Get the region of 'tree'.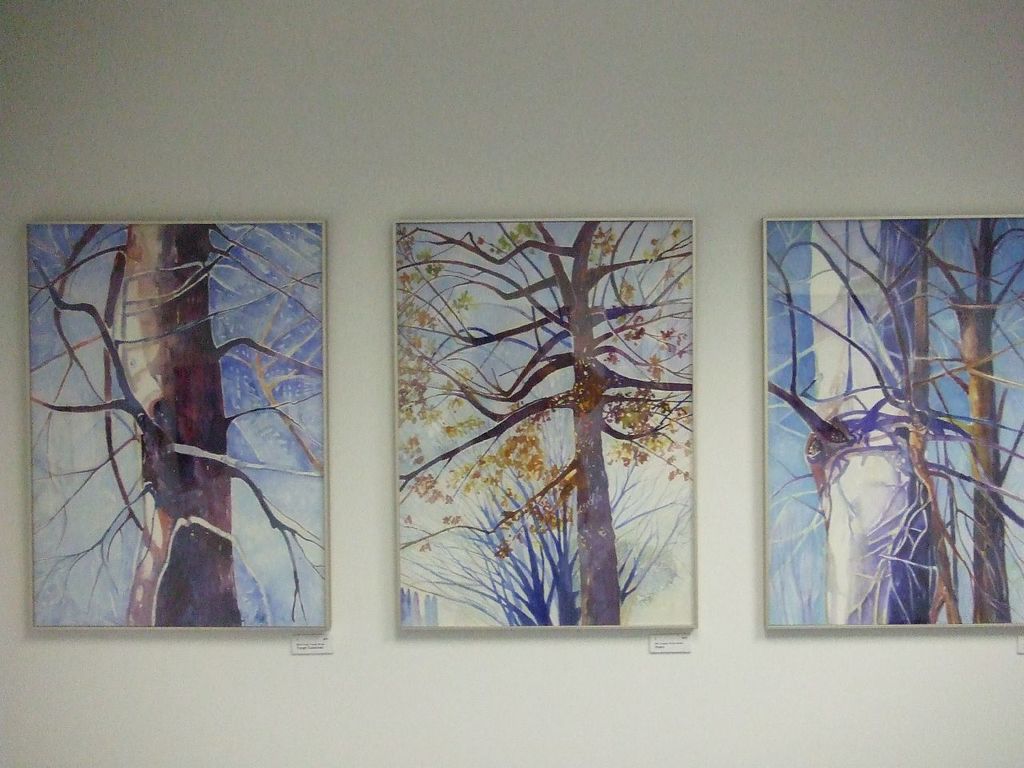
(765, 218, 1023, 630).
